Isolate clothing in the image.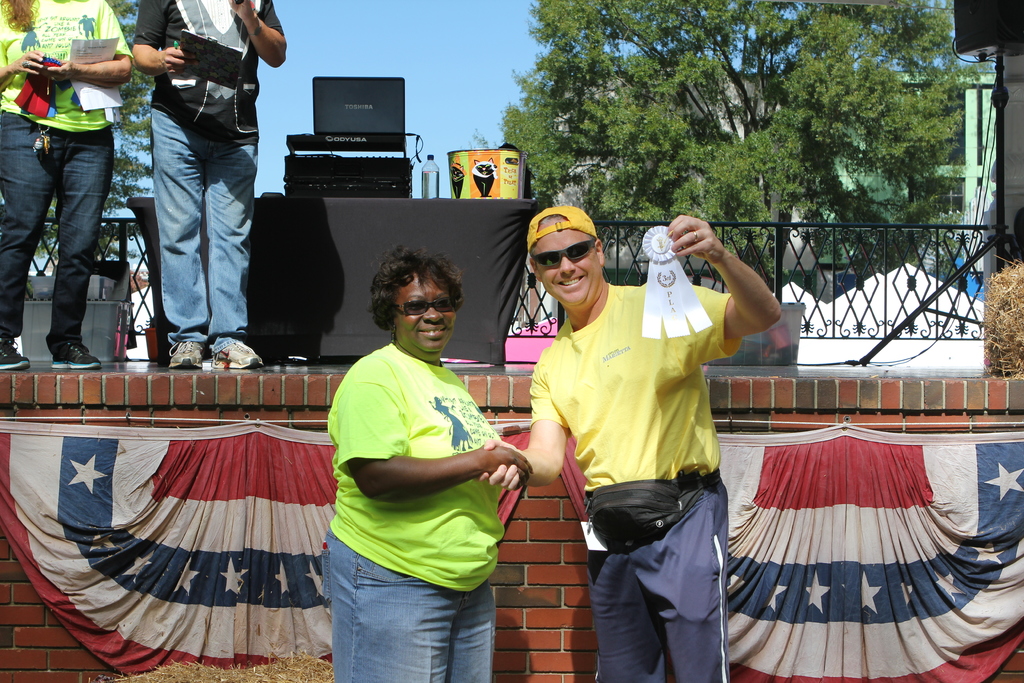
Isolated region: Rect(321, 343, 504, 682).
